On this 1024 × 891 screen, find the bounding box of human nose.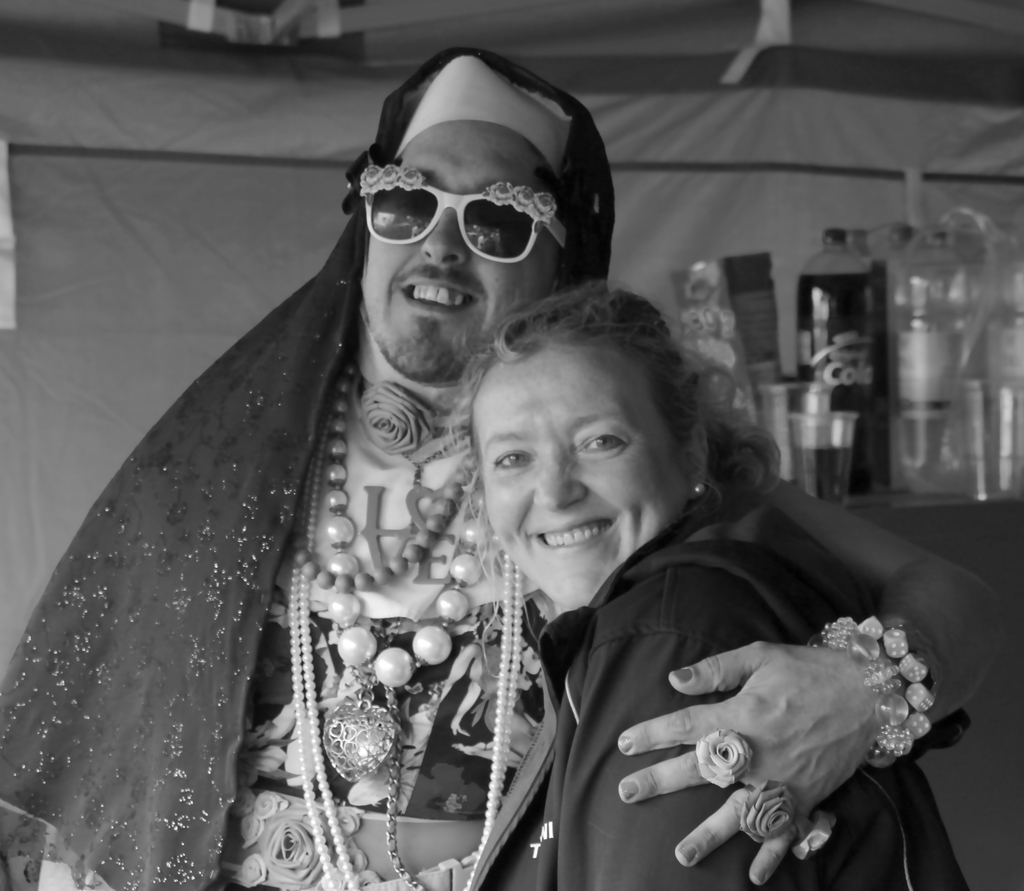
Bounding box: select_region(420, 200, 468, 262).
